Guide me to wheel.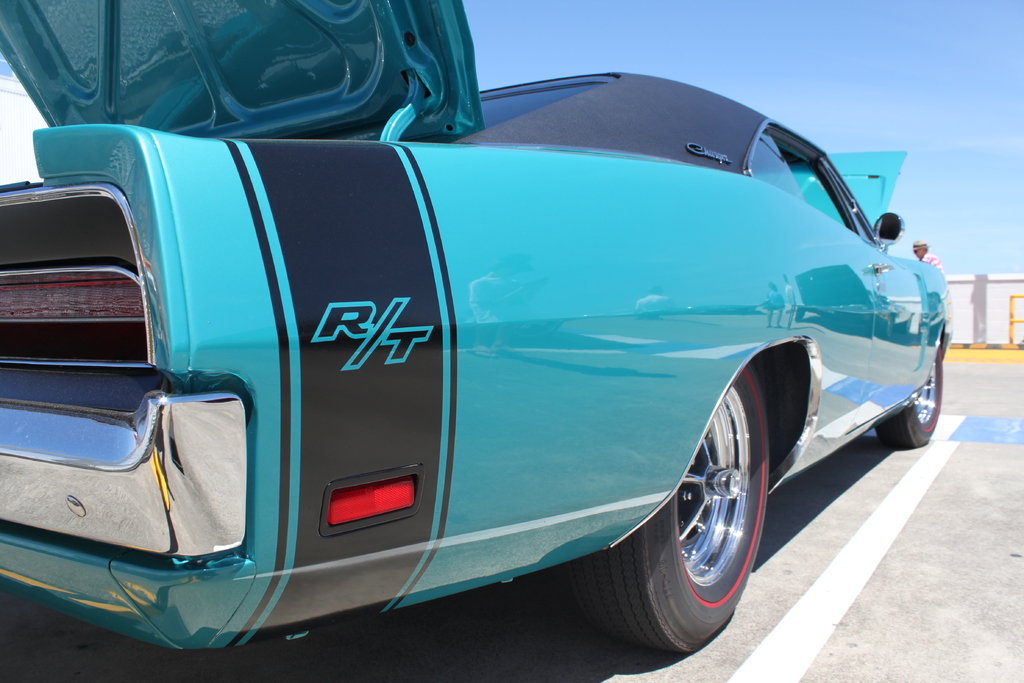
Guidance: x1=876, y1=336, x2=945, y2=446.
